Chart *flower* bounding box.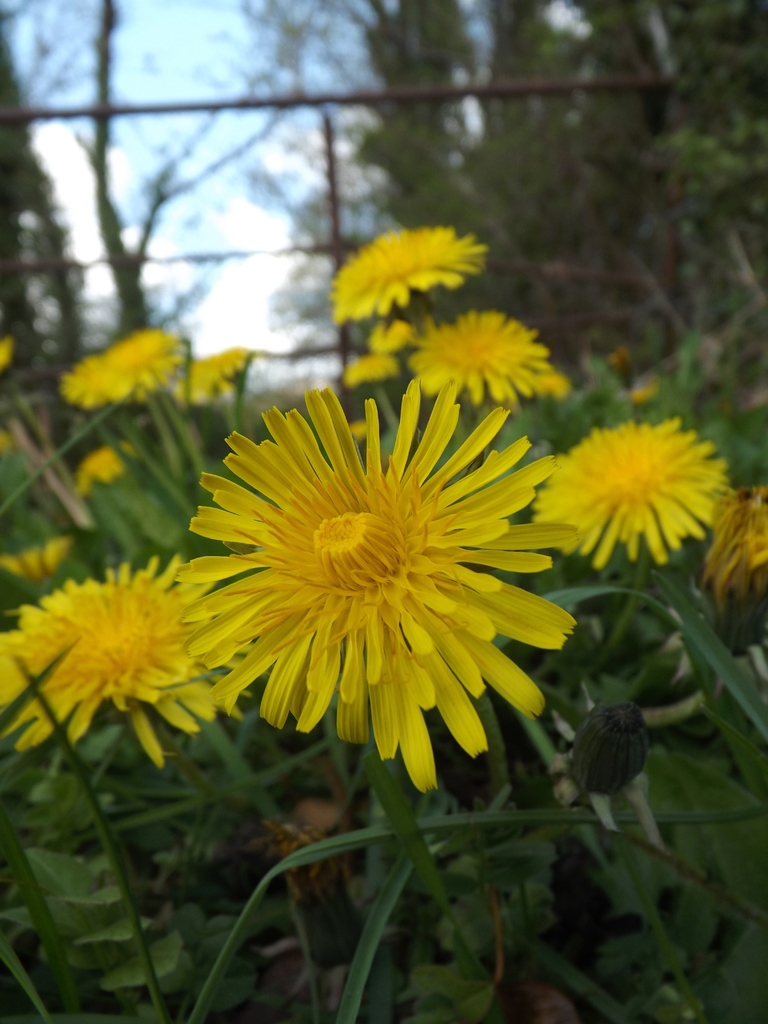
Charted: region(0, 333, 12, 372).
